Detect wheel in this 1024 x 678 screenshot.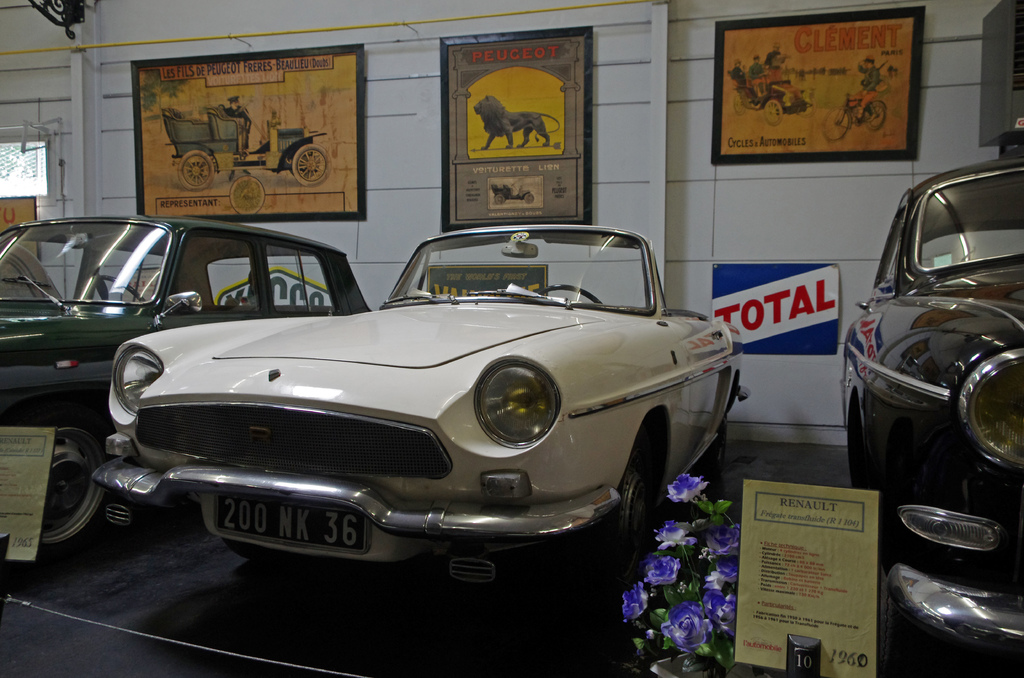
Detection: (89,278,143,302).
